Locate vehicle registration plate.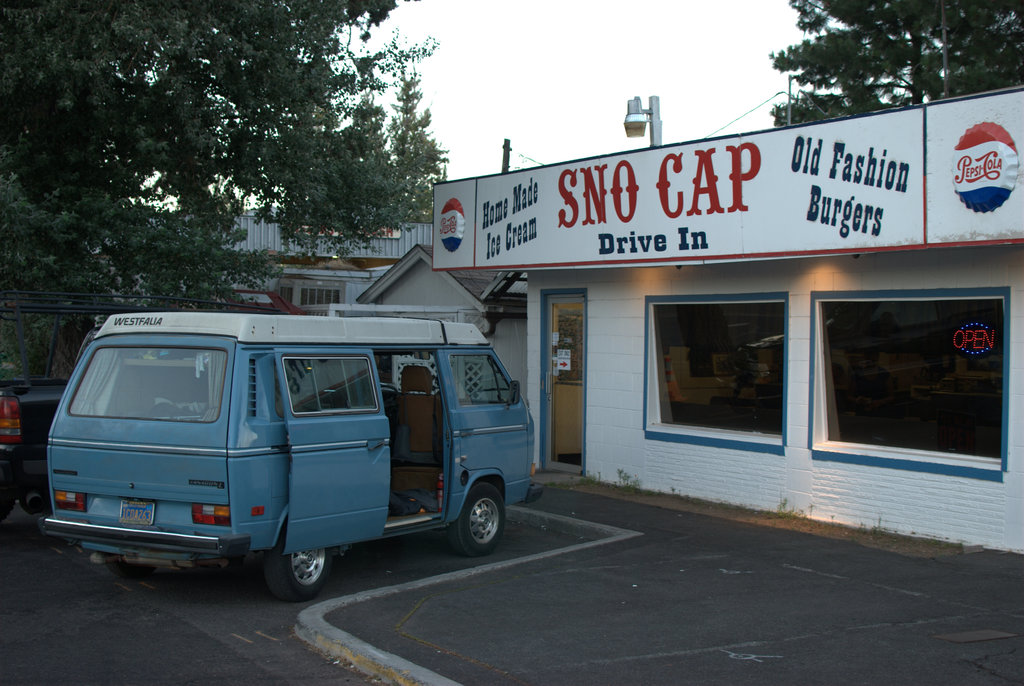
Bounding box: box=[118, 500, 153, 529].
